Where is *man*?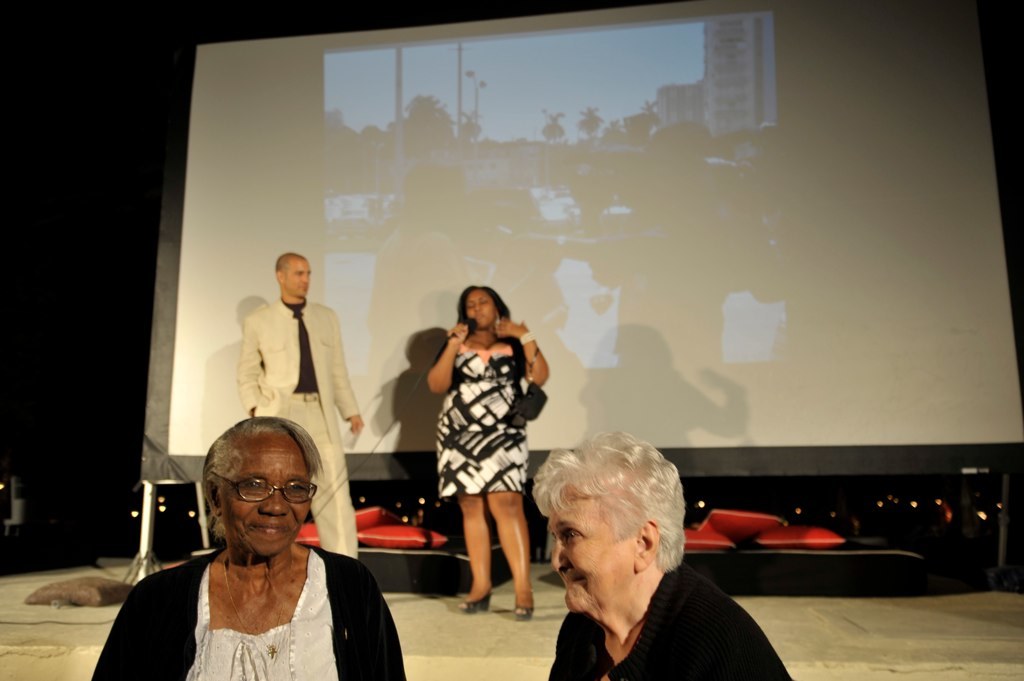
[x1=240, y1=251, x2=369, y2=558].
